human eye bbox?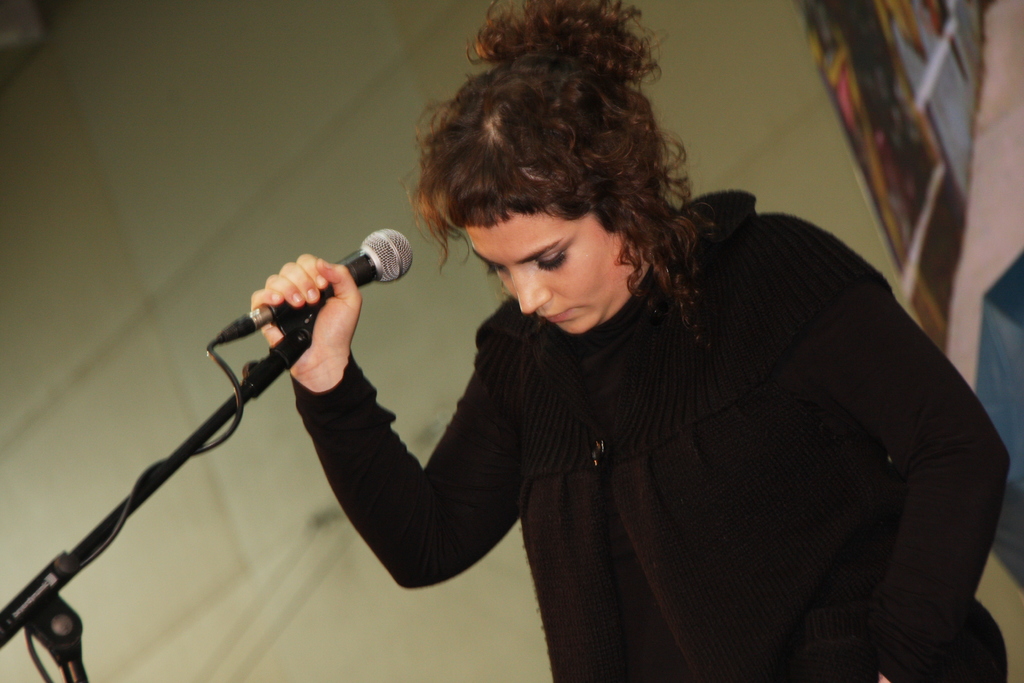
[544, 244, 566, 273]
